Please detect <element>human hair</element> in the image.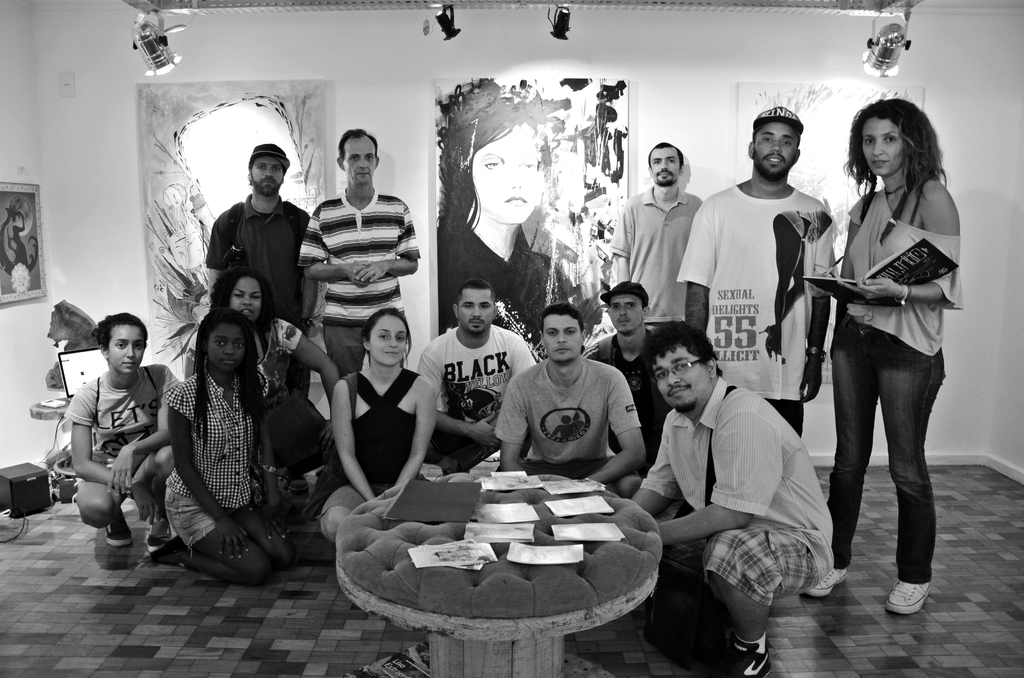
647,140,687,171.
